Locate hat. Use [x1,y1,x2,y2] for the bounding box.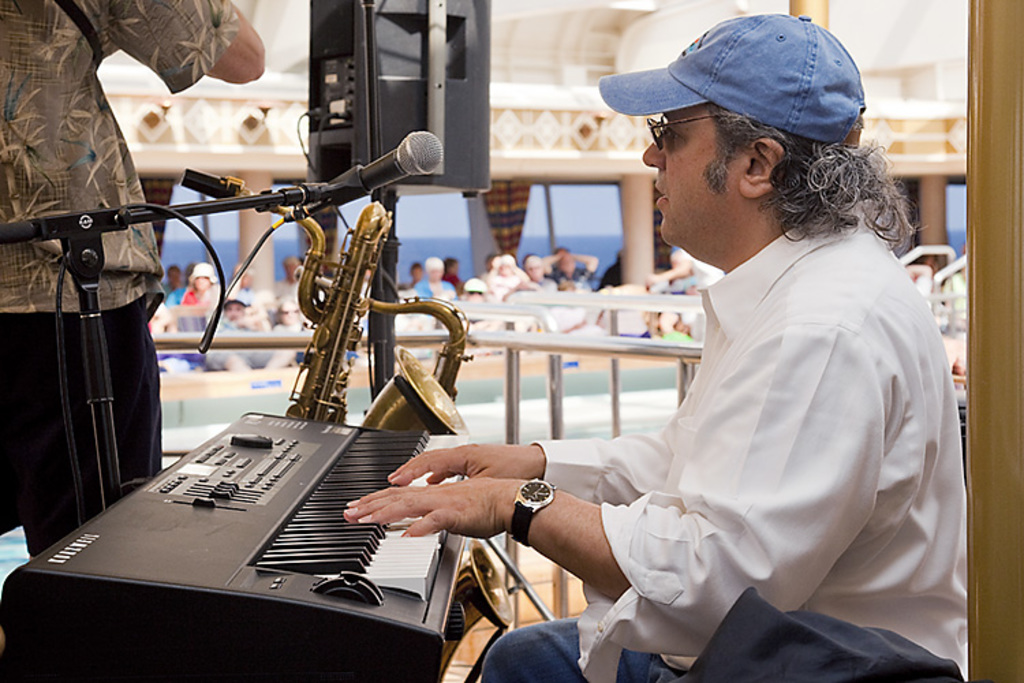
[188,262,217,280].
